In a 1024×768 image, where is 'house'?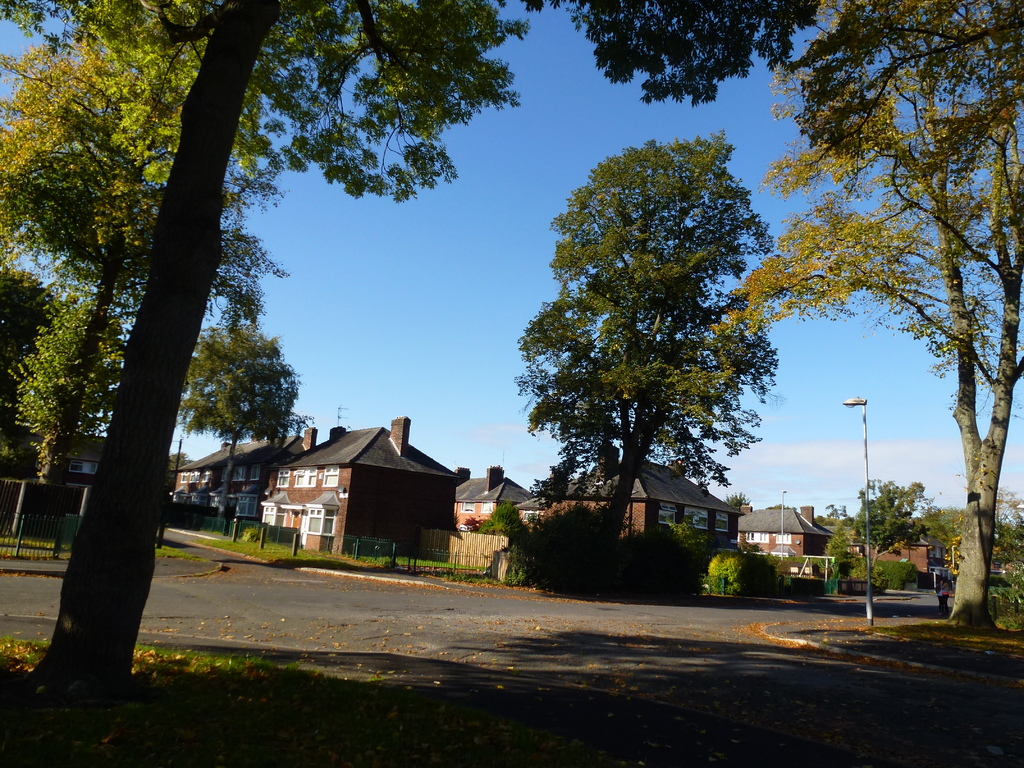
region(170, 421, 319, 531).
